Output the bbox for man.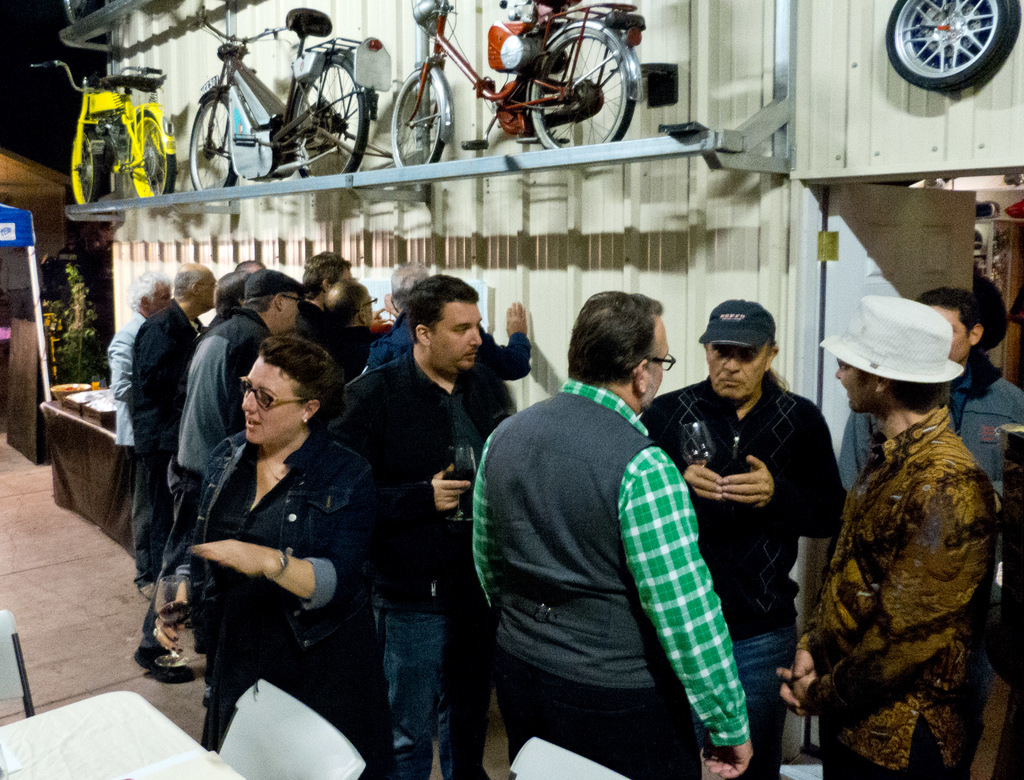
crop(131, 269, 305, 682).
